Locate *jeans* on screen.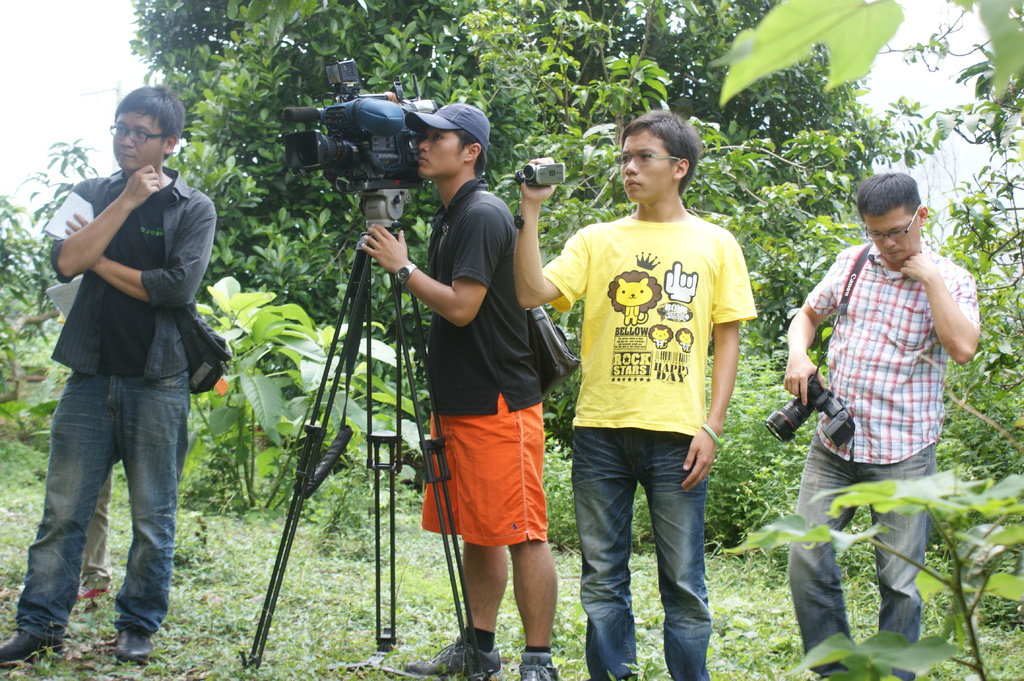
On screen at box(784, 432, 931, 680).
